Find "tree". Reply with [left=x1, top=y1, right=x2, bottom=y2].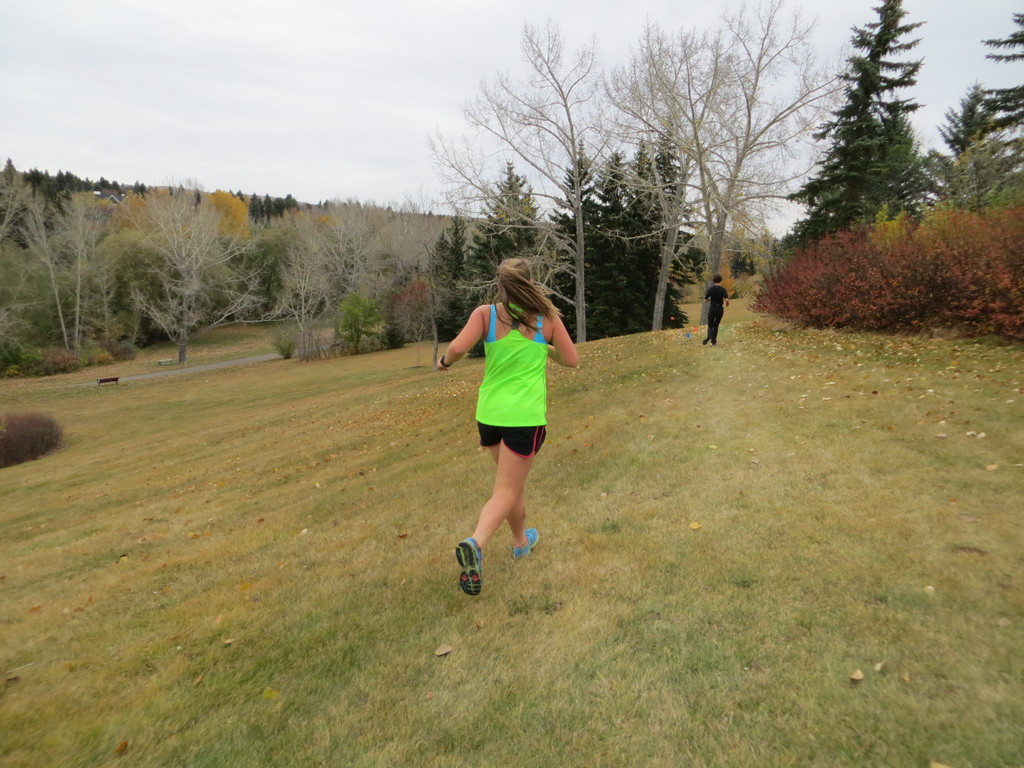
[left=983, top=12, right=1023, bottom=61].
